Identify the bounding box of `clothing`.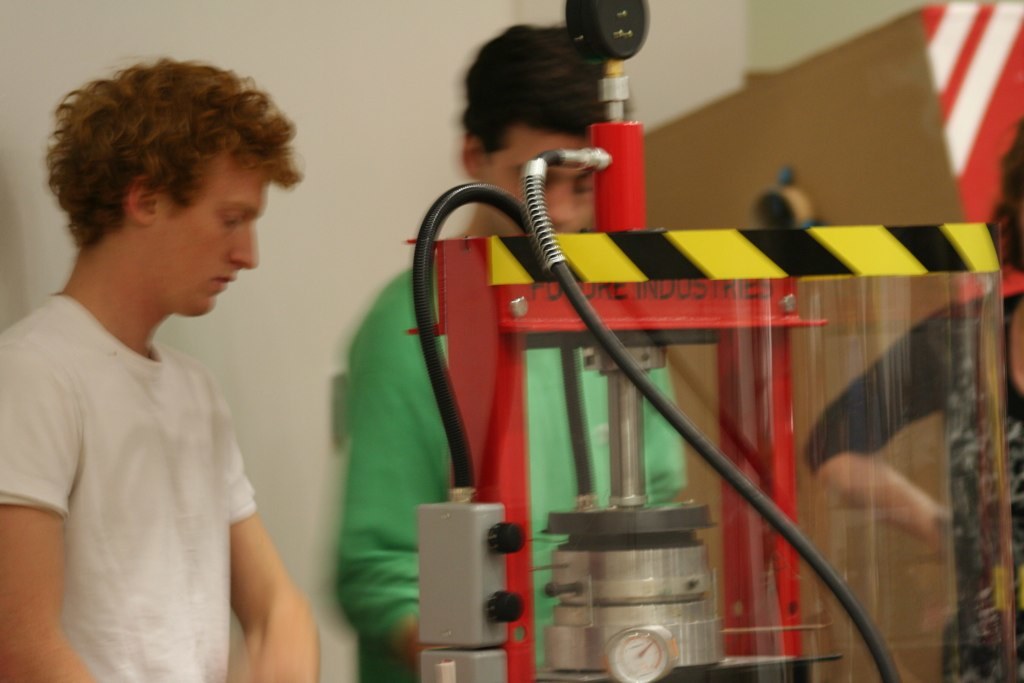
340,258,685,682.
